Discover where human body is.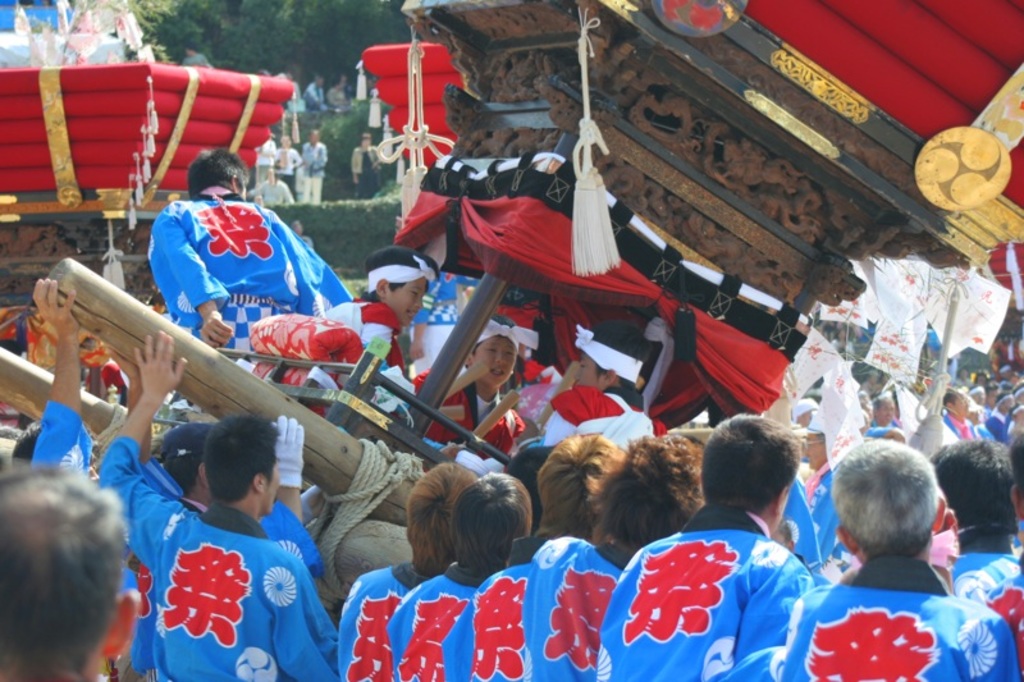
Discovered at <bbox>252, 143, 276, 182</bbox>.
